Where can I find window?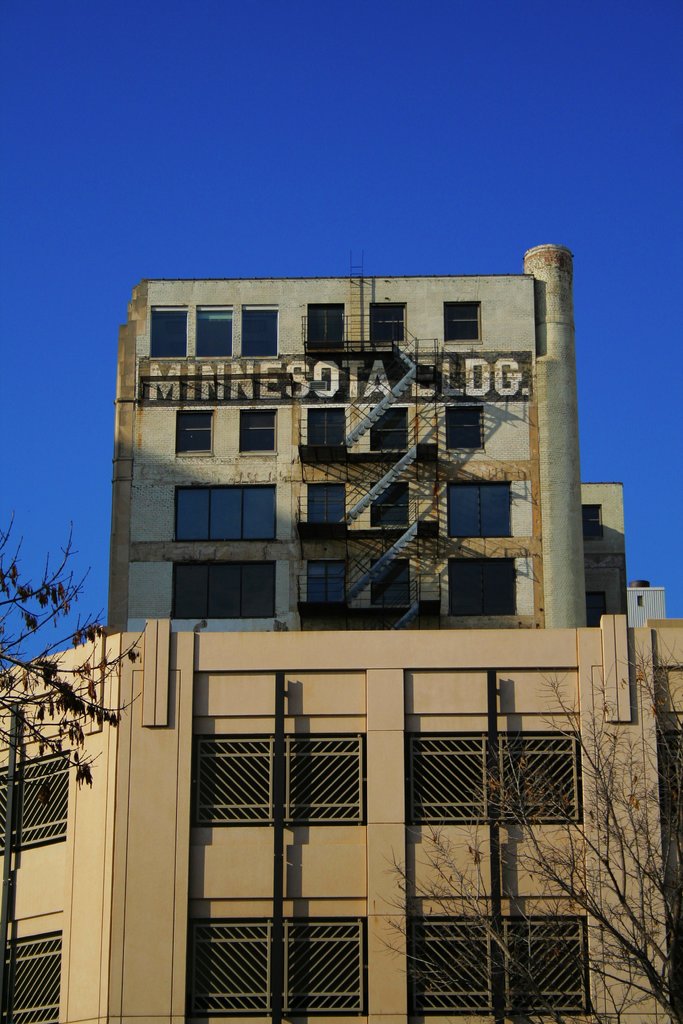
You can find it at (174, 557, 275, 620).
